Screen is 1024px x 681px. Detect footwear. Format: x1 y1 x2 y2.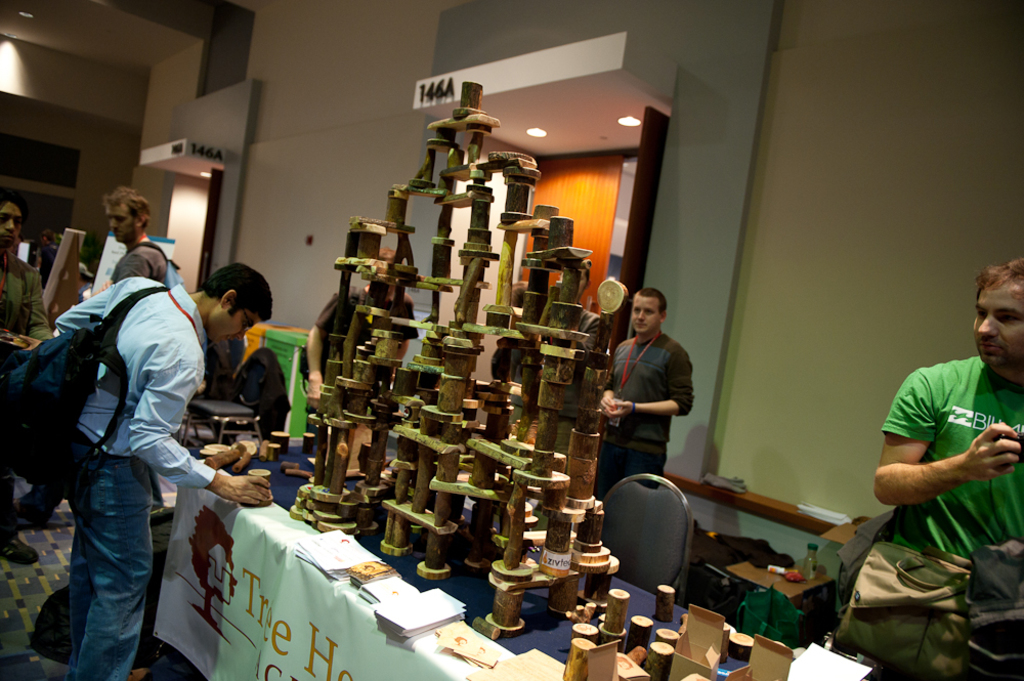
16 493 54 525.
